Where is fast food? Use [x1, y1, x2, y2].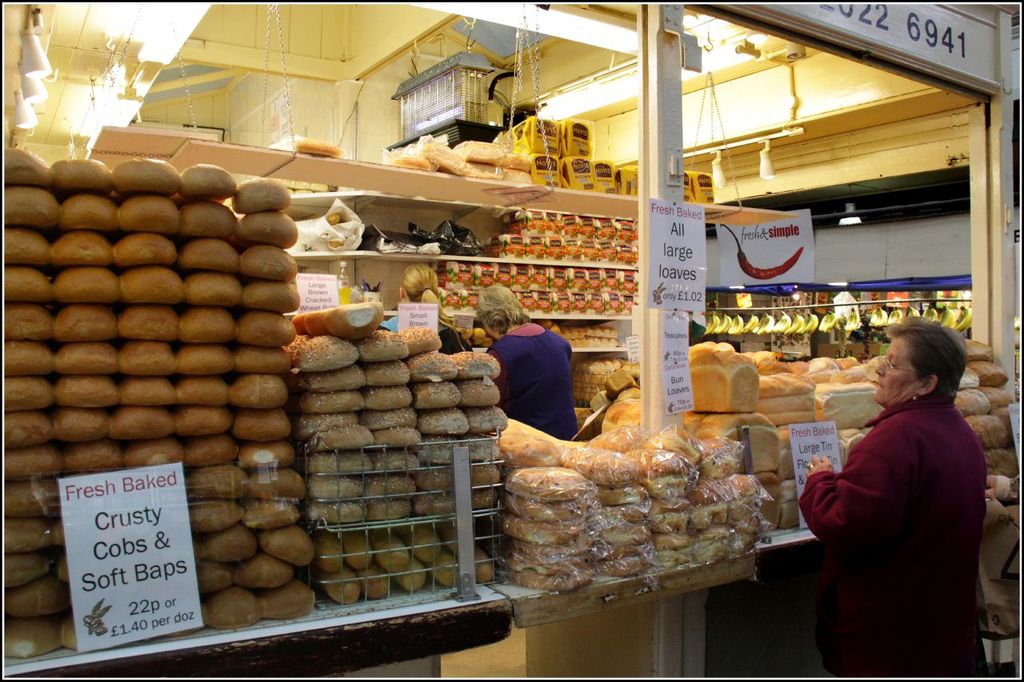
[687, 351, 764, 412].
